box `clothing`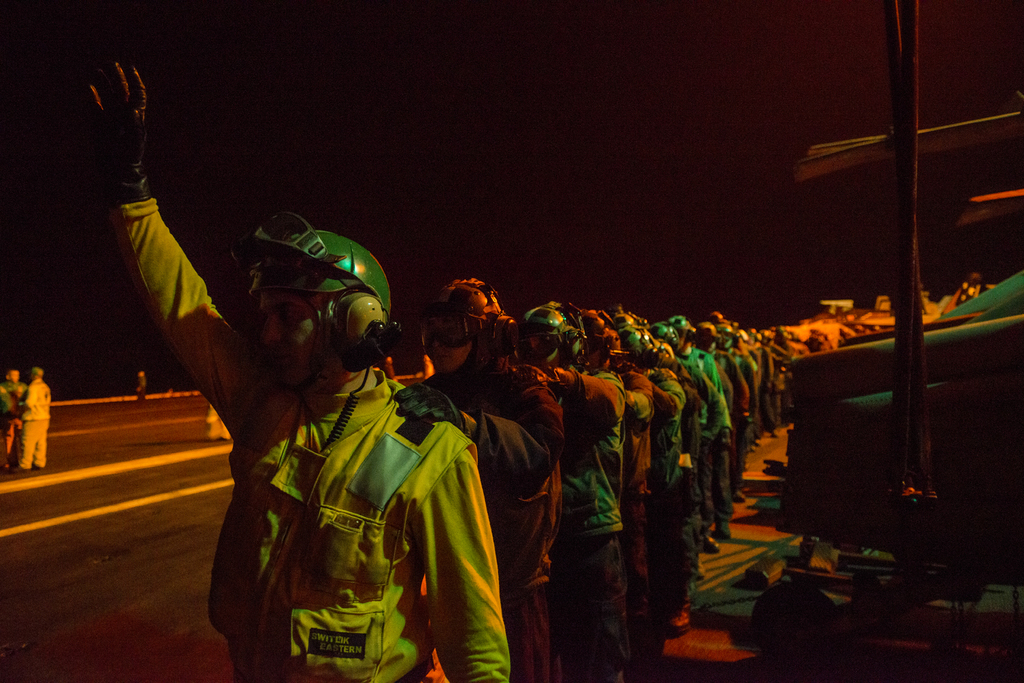
l=129, t=138, r=472, b=667
